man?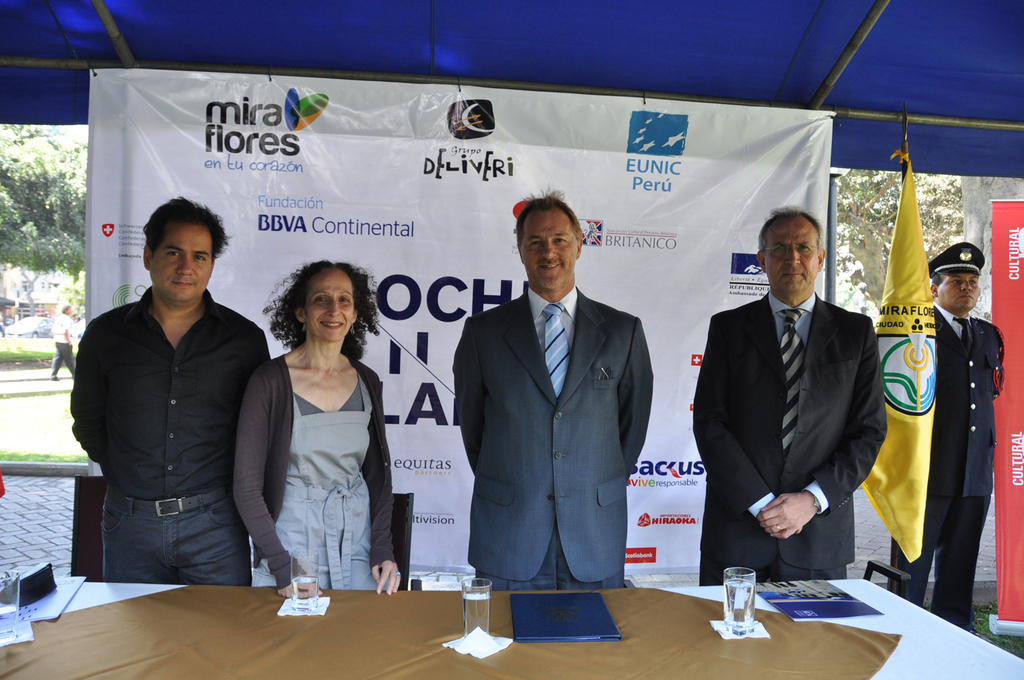
[451,184,653,583]
